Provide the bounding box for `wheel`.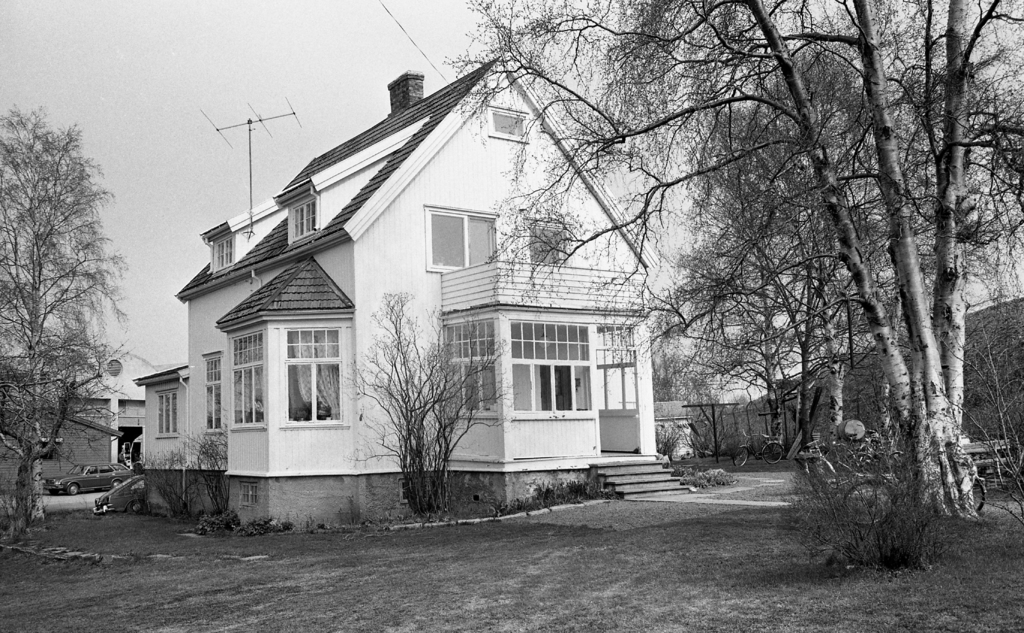
l=110, t=475, r=124, b=491.
